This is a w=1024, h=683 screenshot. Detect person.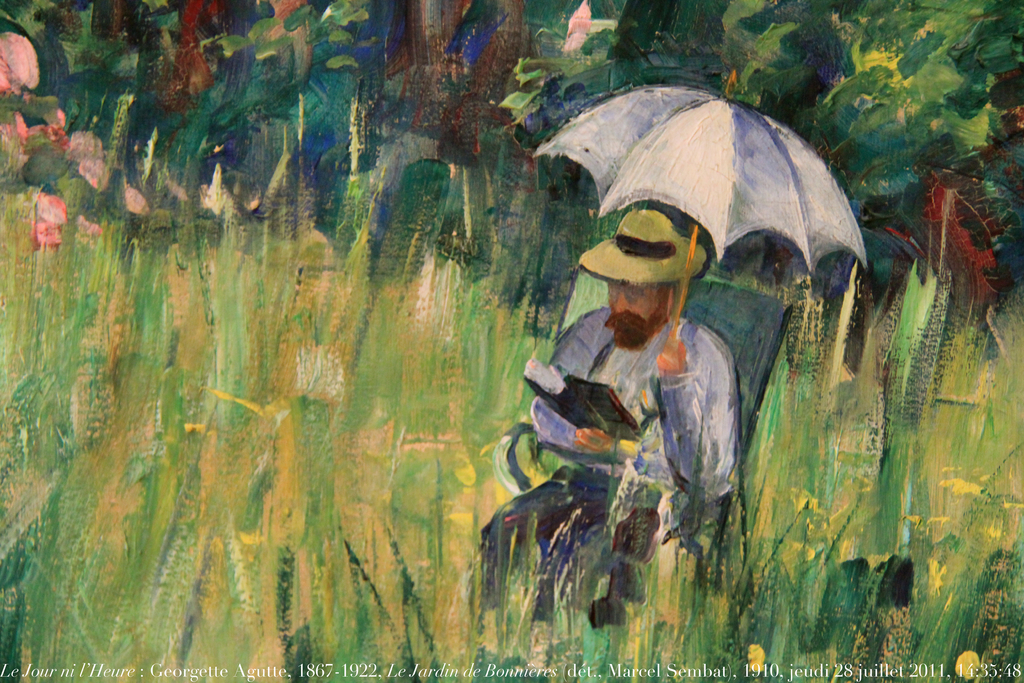
Rect(0, 35, 70, 157).
